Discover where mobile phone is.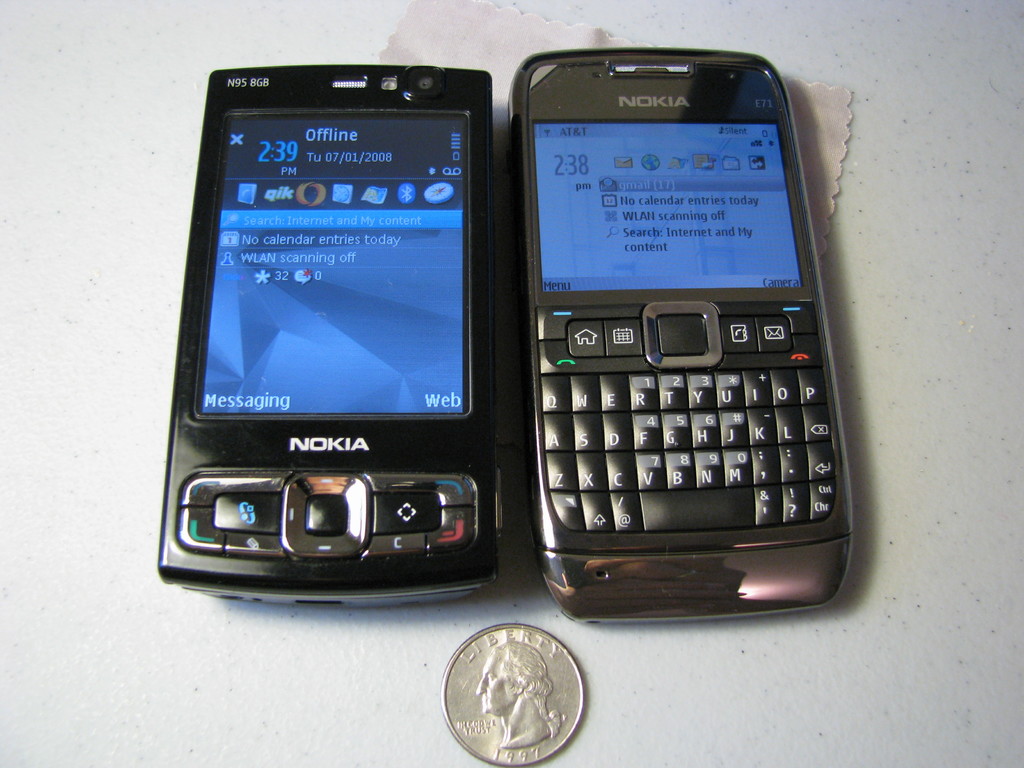
Discovered at 507 53 858 620.
